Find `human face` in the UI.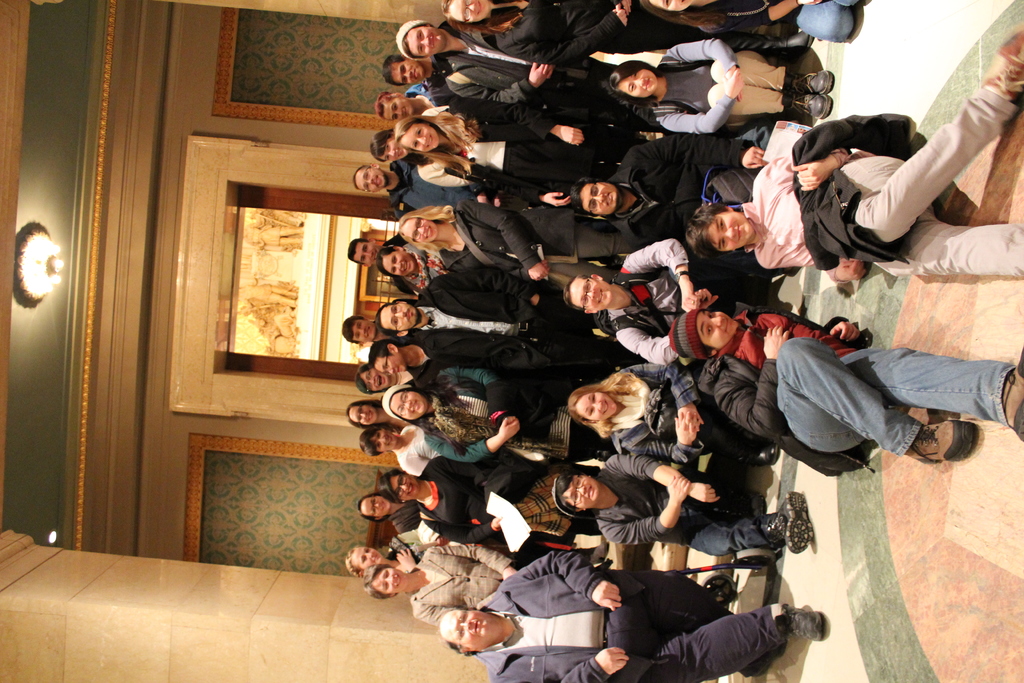
UI element at pyautogui.locateOnScreen(379, 252, 420, 274).
